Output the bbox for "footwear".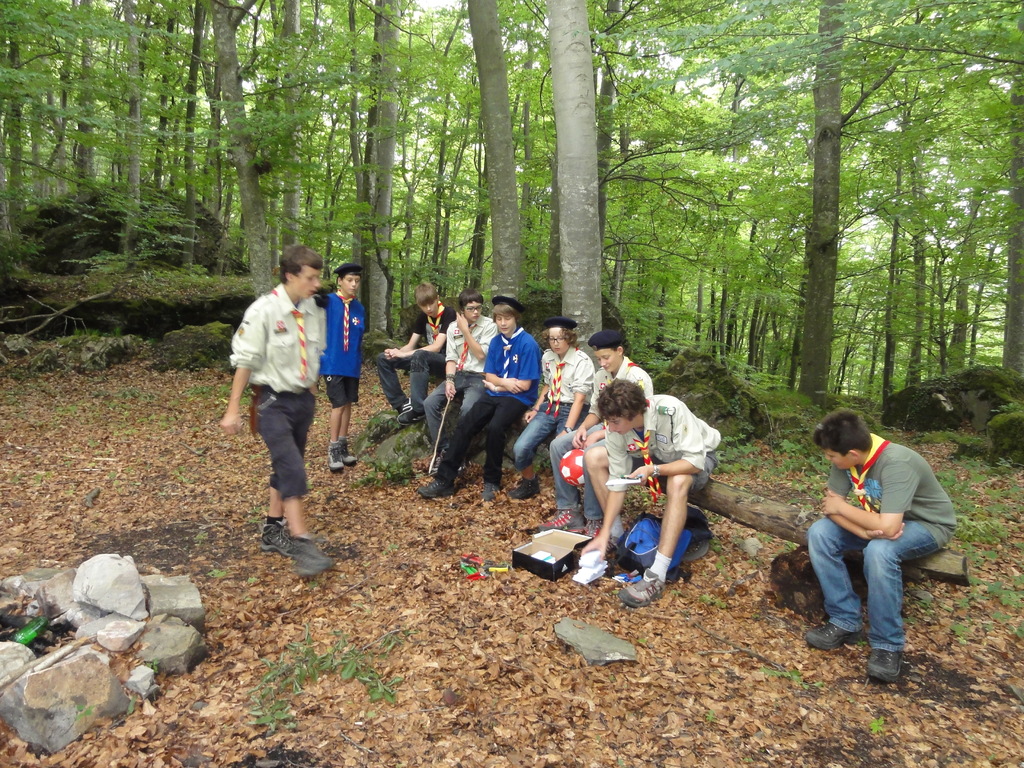
pyautogui.locateOnScreen(612, 568, 667, 608).
